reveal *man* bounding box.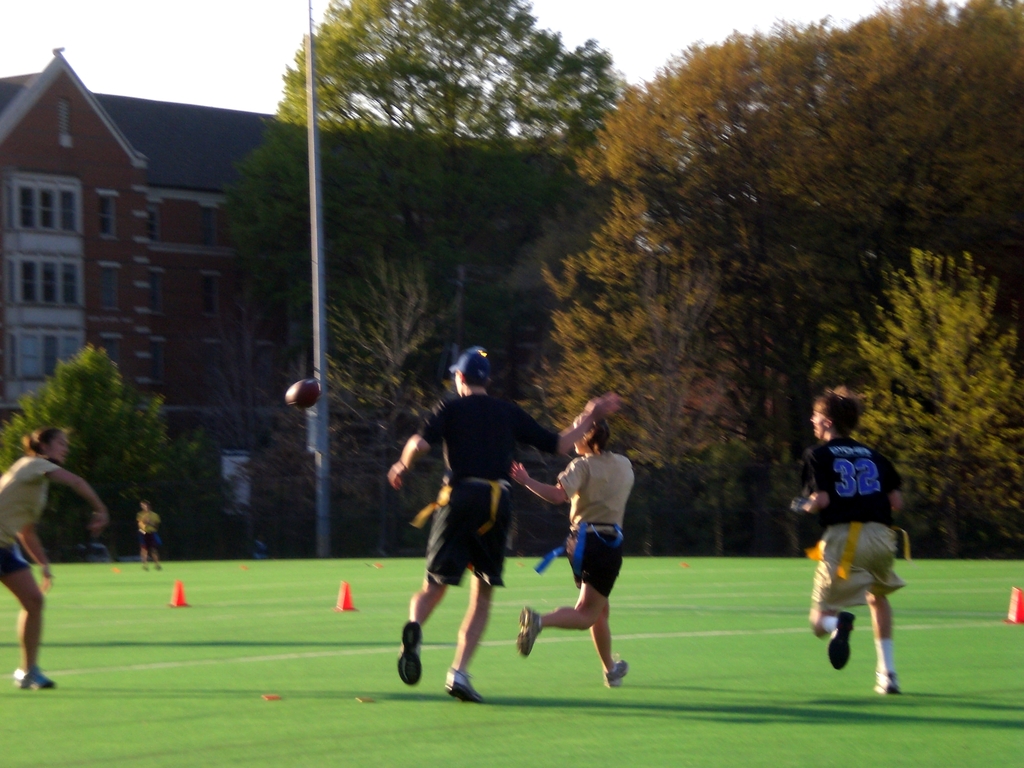
Revealed: x1=387, y1=341, x2=619, y2=705.
